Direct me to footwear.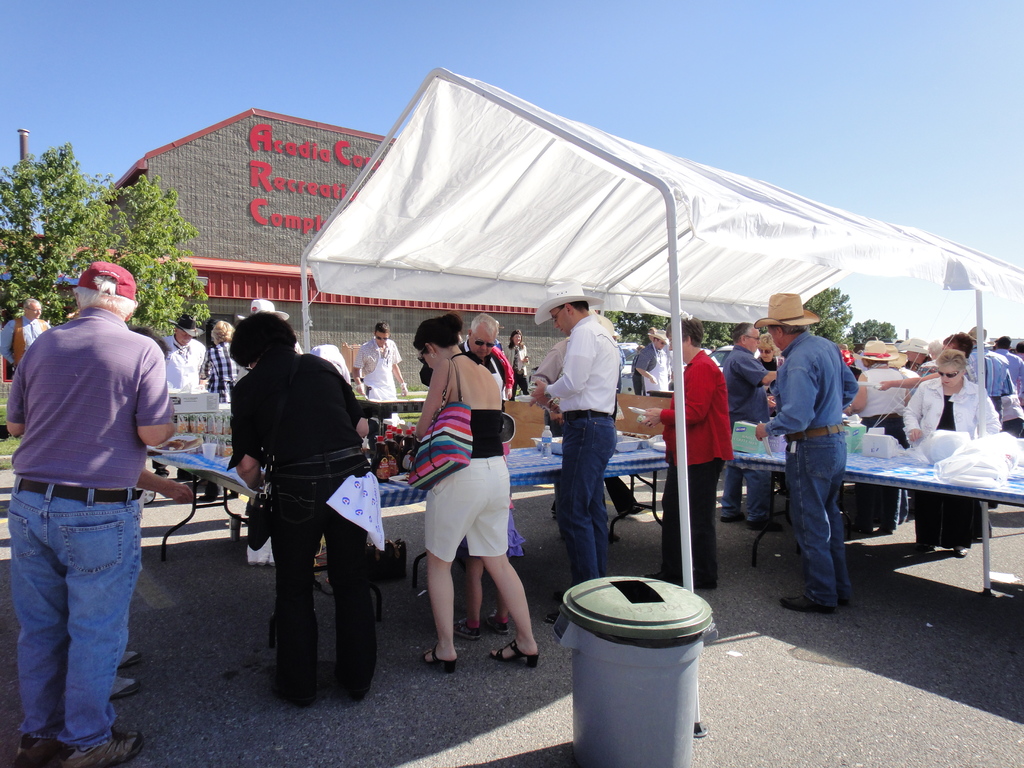
Direction: [left=773, top=587, right=834, bottom=610].
